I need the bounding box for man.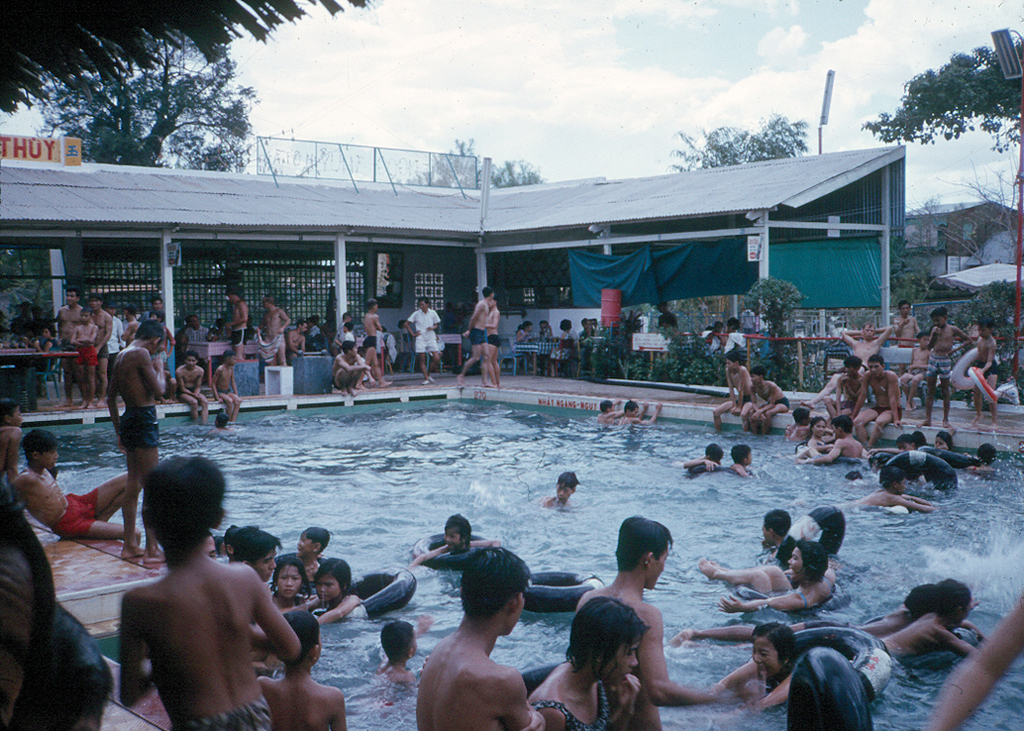
Here it is: 484:289:508:393.
